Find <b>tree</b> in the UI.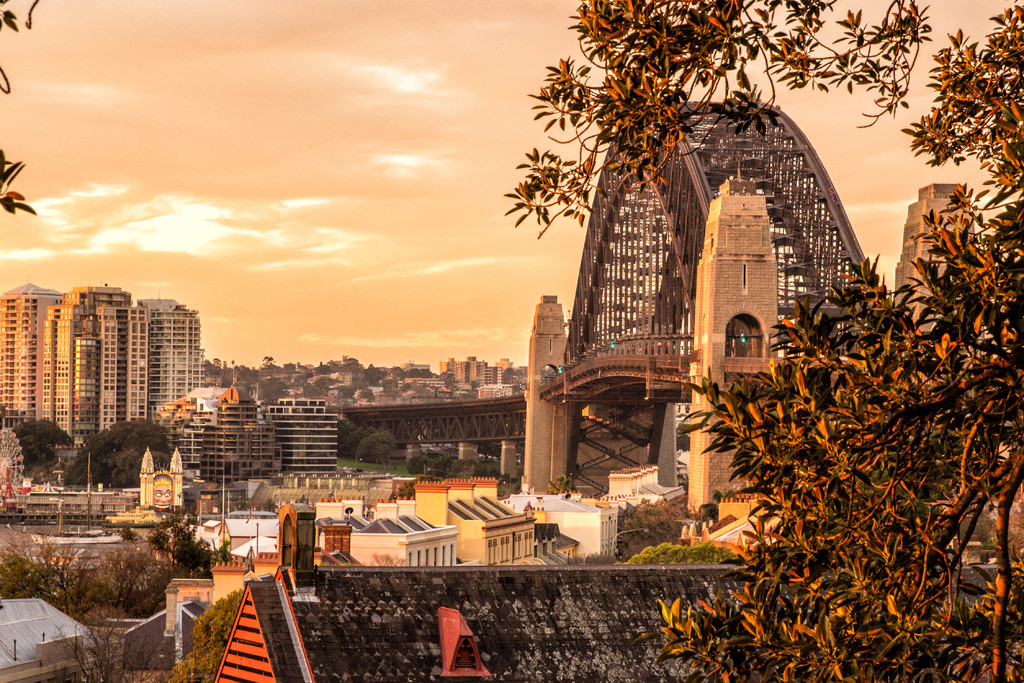
UI element at 333/422/367/453.
